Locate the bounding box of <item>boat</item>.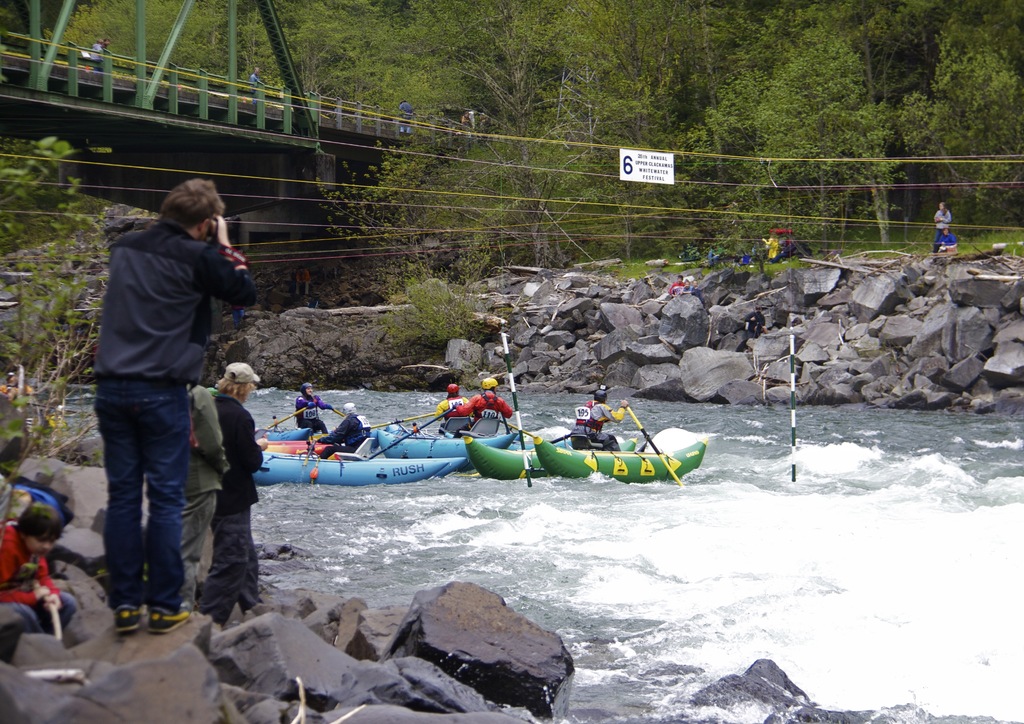
Bounding box: 374/422/514/477.
